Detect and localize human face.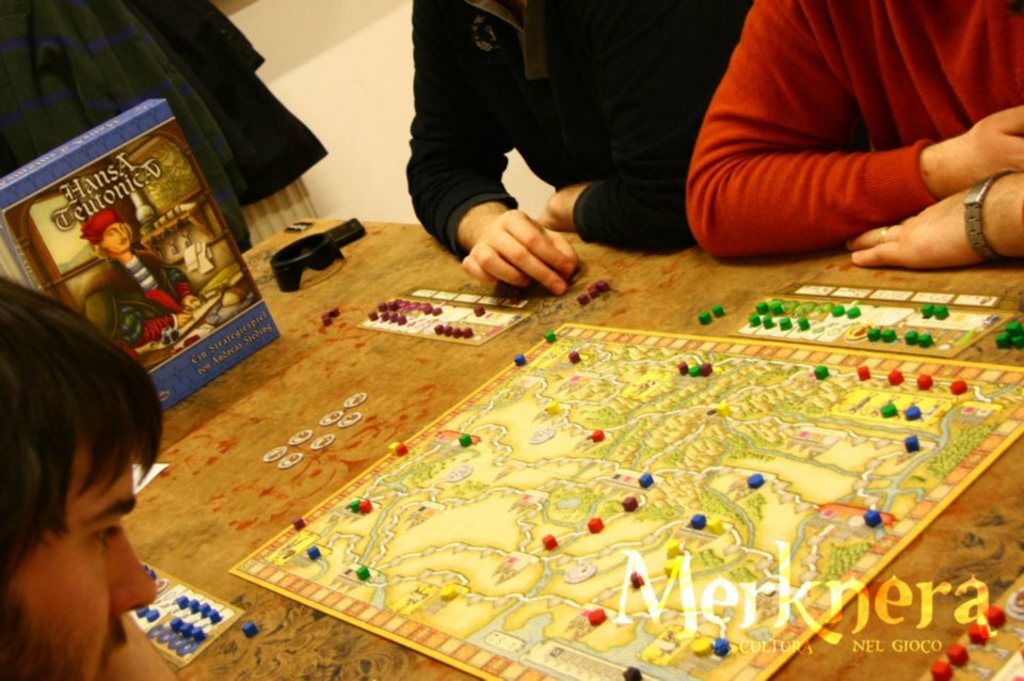
Localized at box(9, 438, 156, 680).
